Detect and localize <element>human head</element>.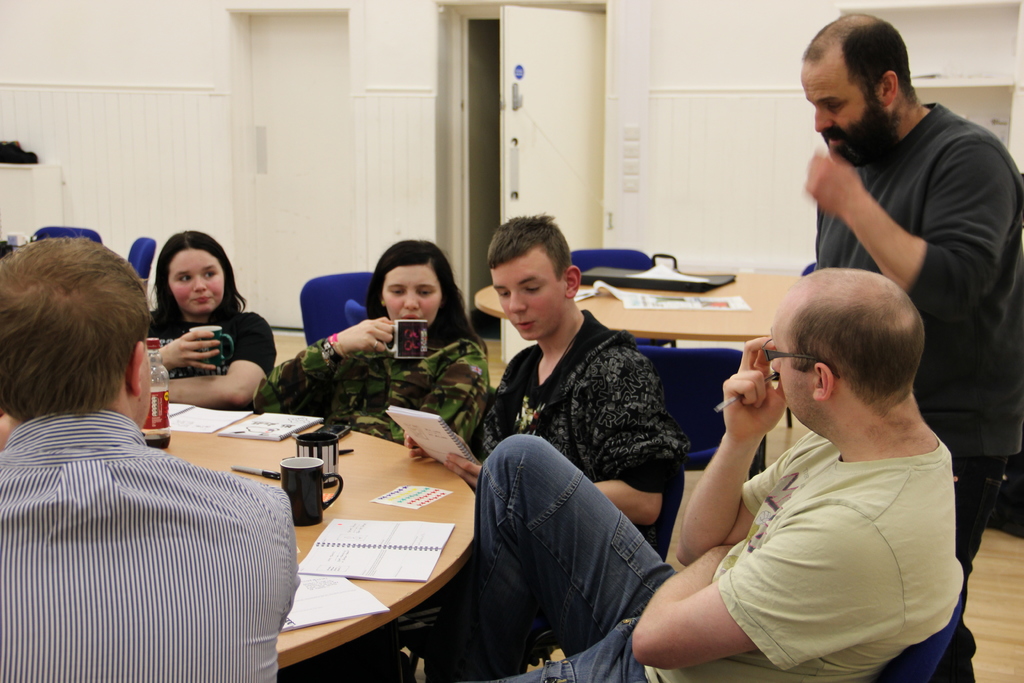
Localized at (x1=762, y1=265, x2=924, y2=439).
